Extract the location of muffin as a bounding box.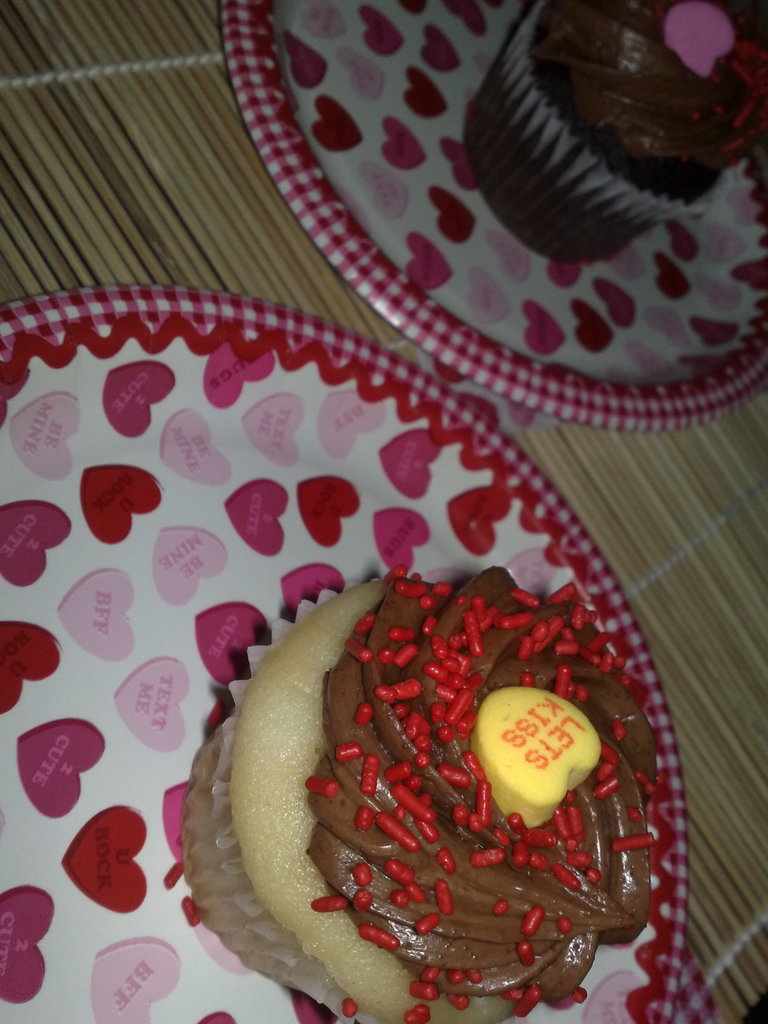
l=462, t=0, r=767, b=271.
